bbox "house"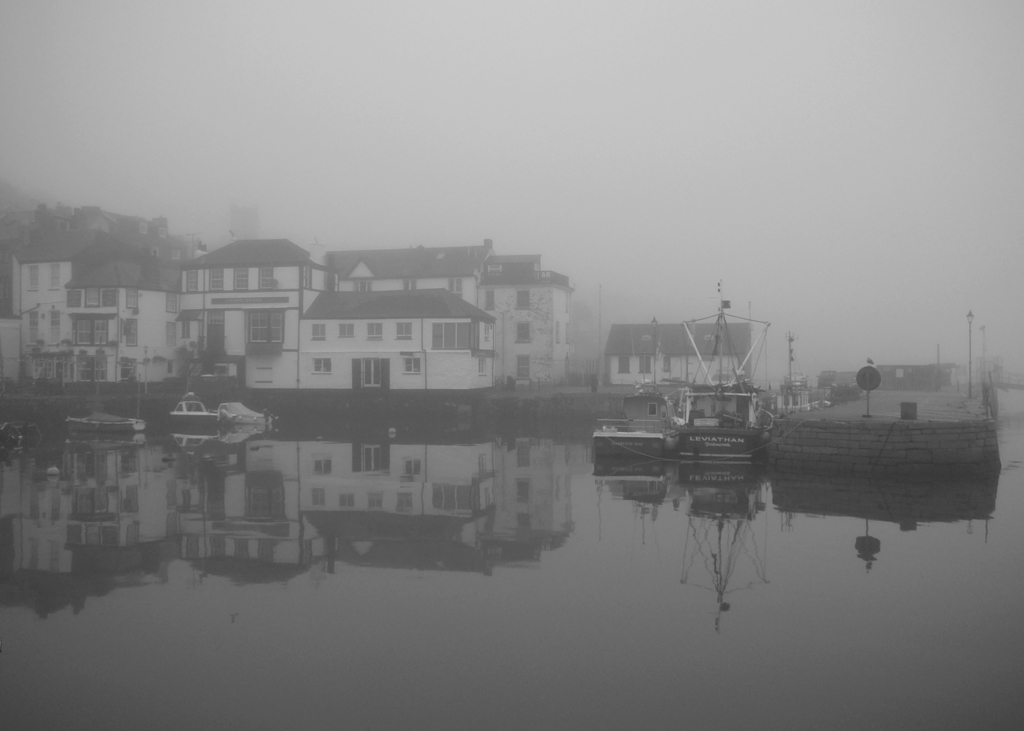
x1=614 y1=317 x2=776 y2=389
